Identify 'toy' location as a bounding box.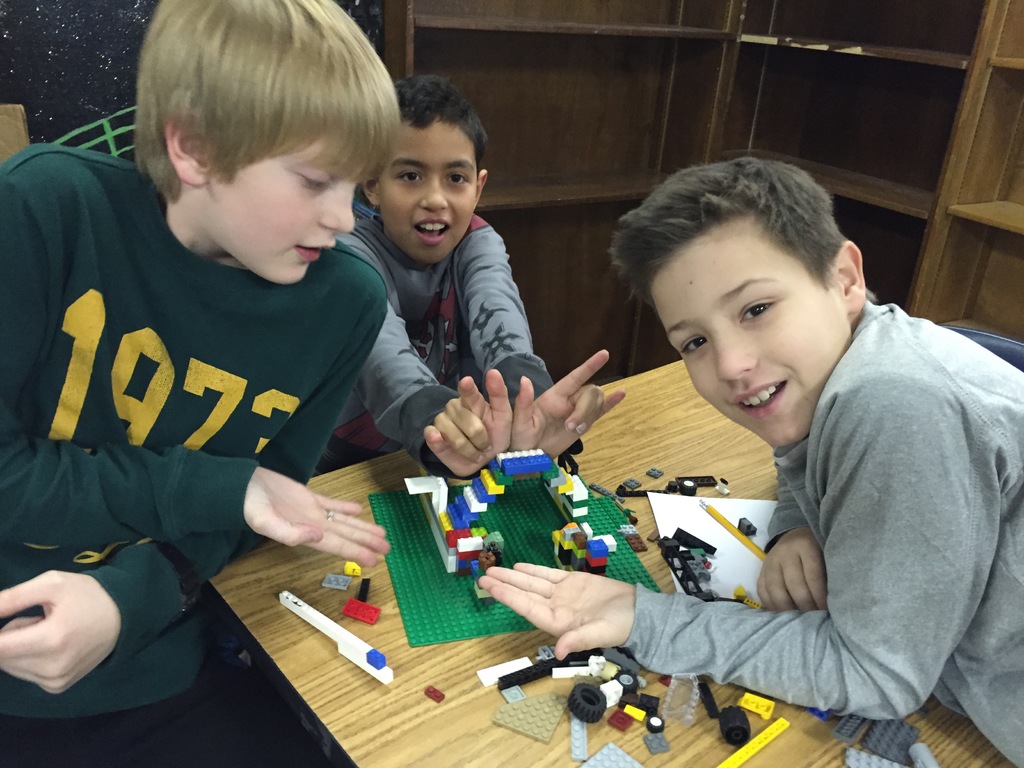
(left=847, top=748, right=909, bottom=767).
